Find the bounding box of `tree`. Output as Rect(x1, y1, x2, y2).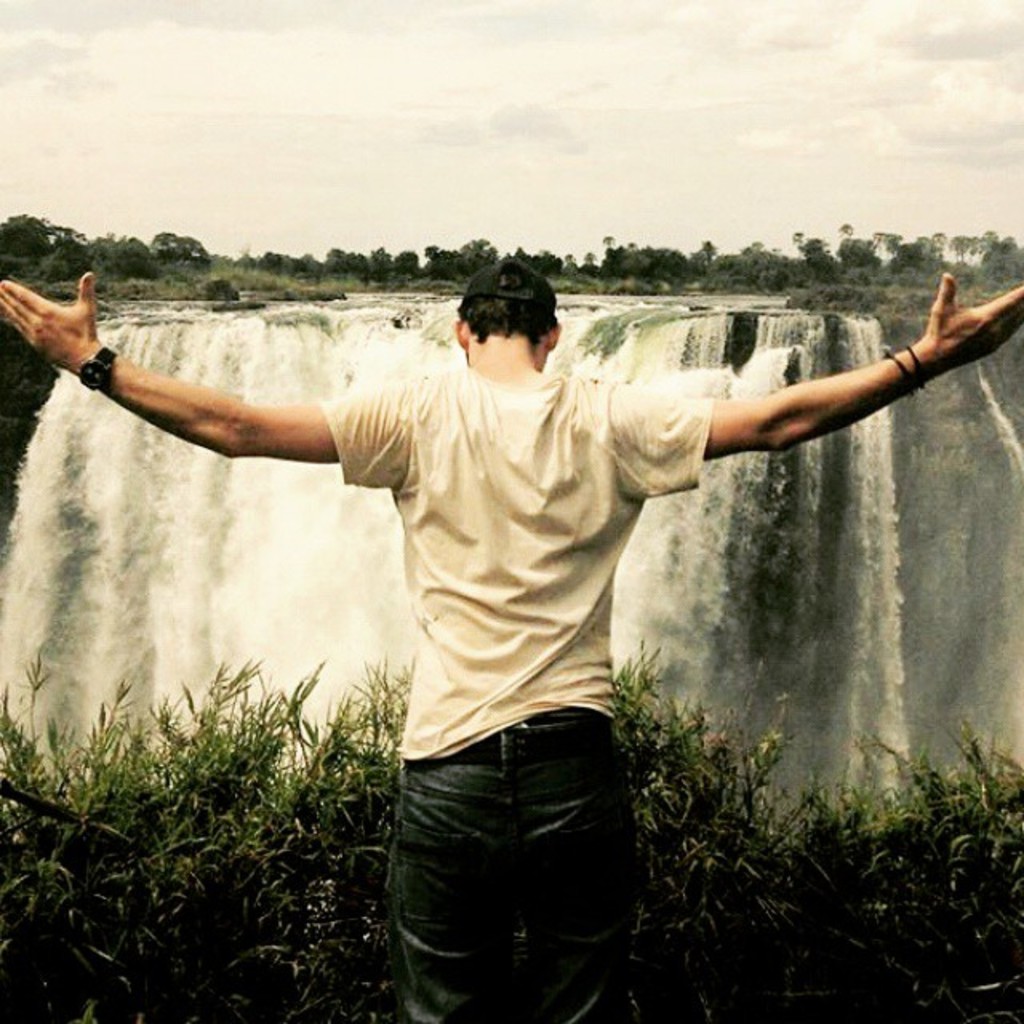
Rect(885, 229, 928, 278).
